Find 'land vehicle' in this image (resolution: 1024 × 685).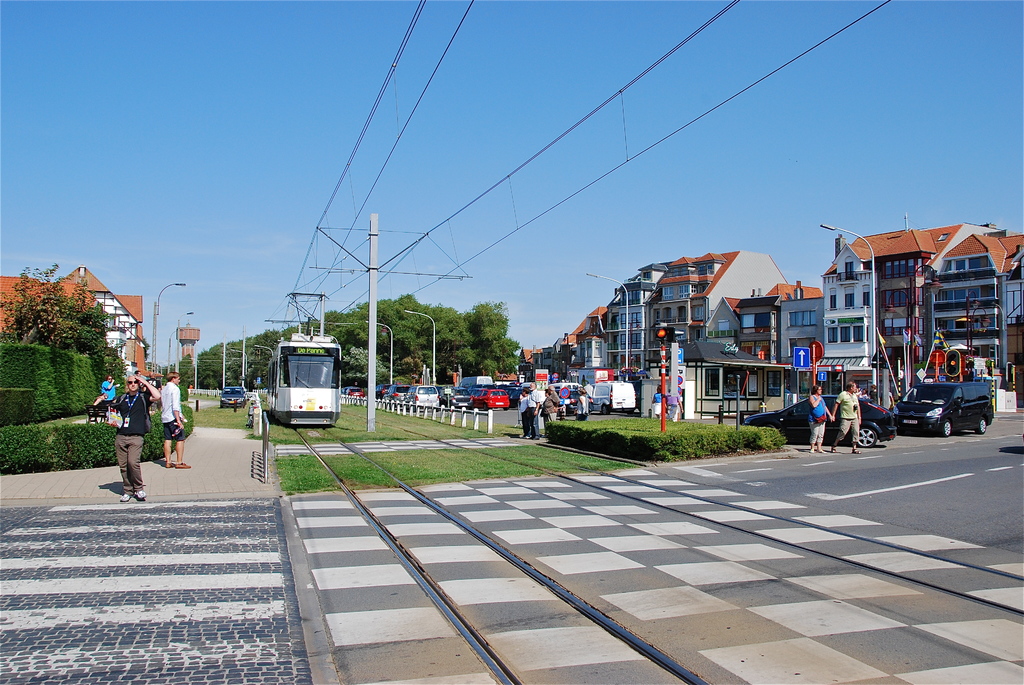
[left=520, top=379, right=532, bottom=388].
